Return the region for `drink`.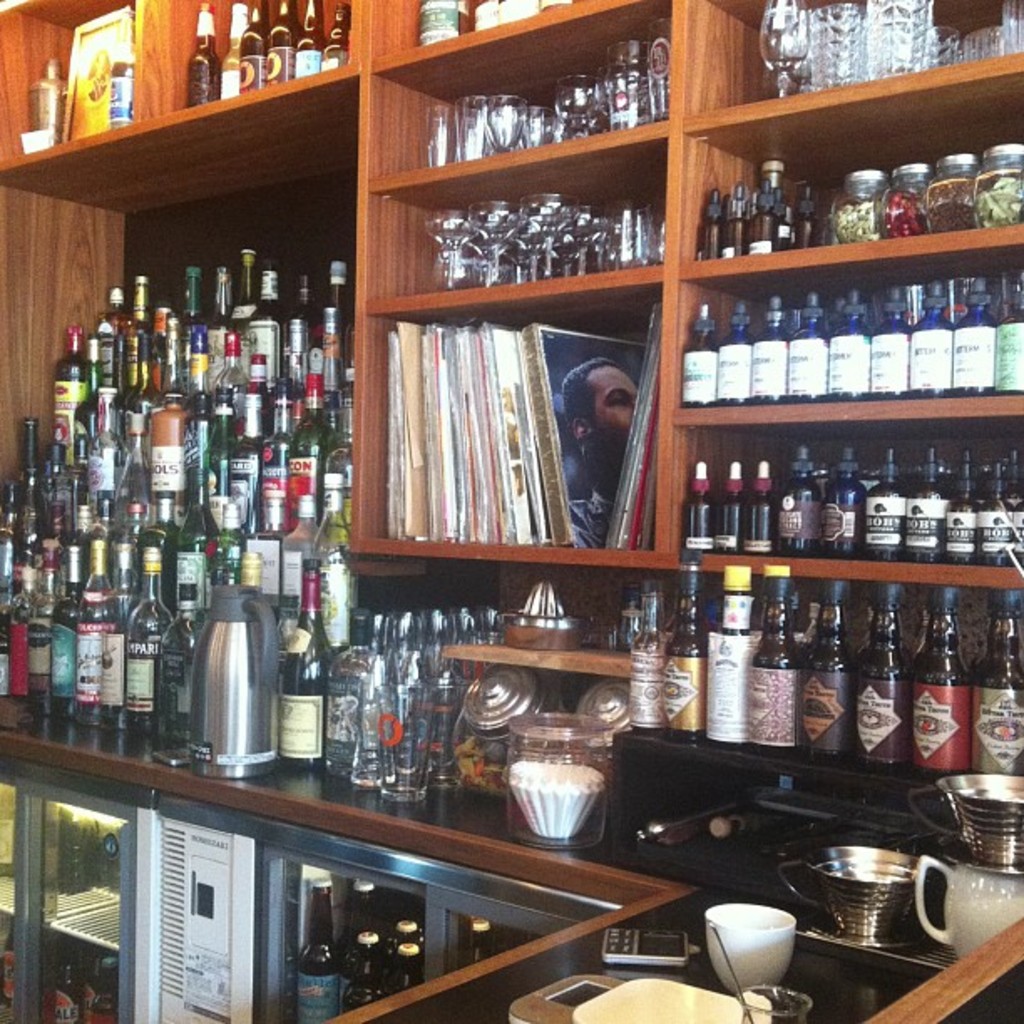
region(755, 174, 776, 249).
